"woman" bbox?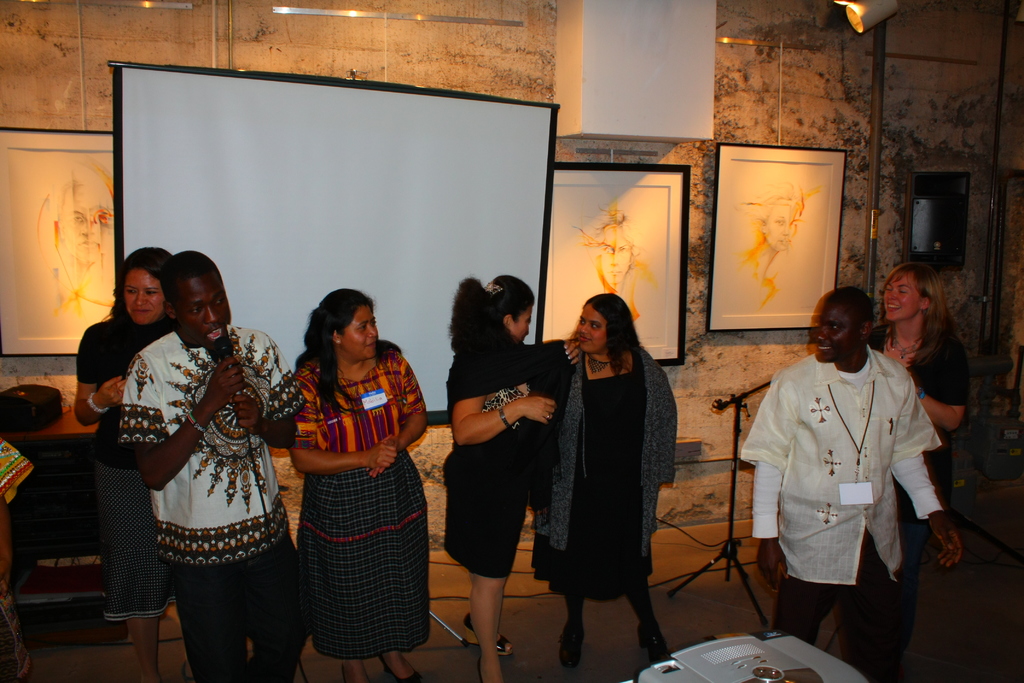
<bbox>74, 243, 188, 682</bbox>
